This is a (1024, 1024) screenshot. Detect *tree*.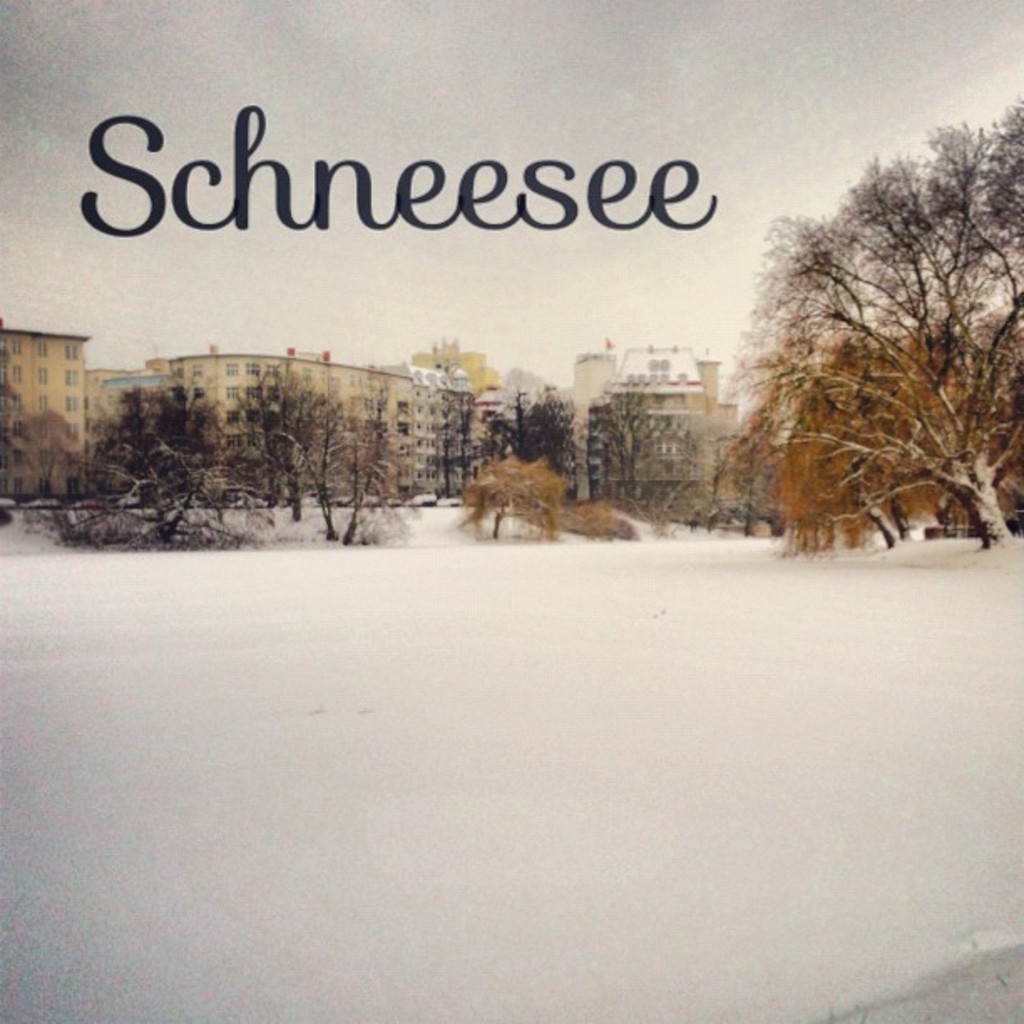
<box>704,392,781,534</box>.
